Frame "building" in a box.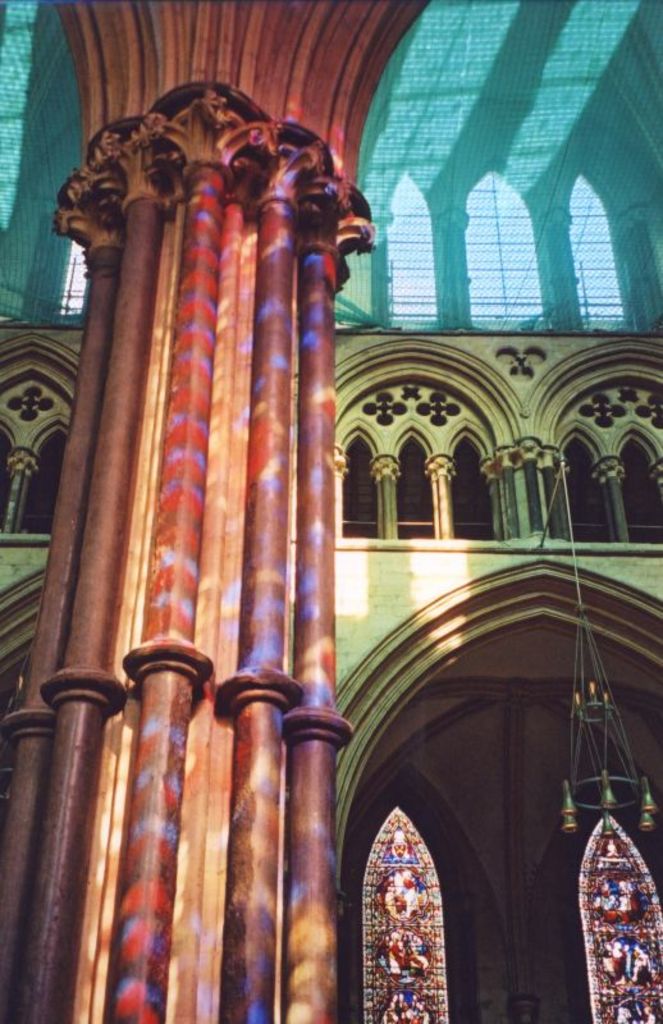
box=[0, 0, 662, 1023].
